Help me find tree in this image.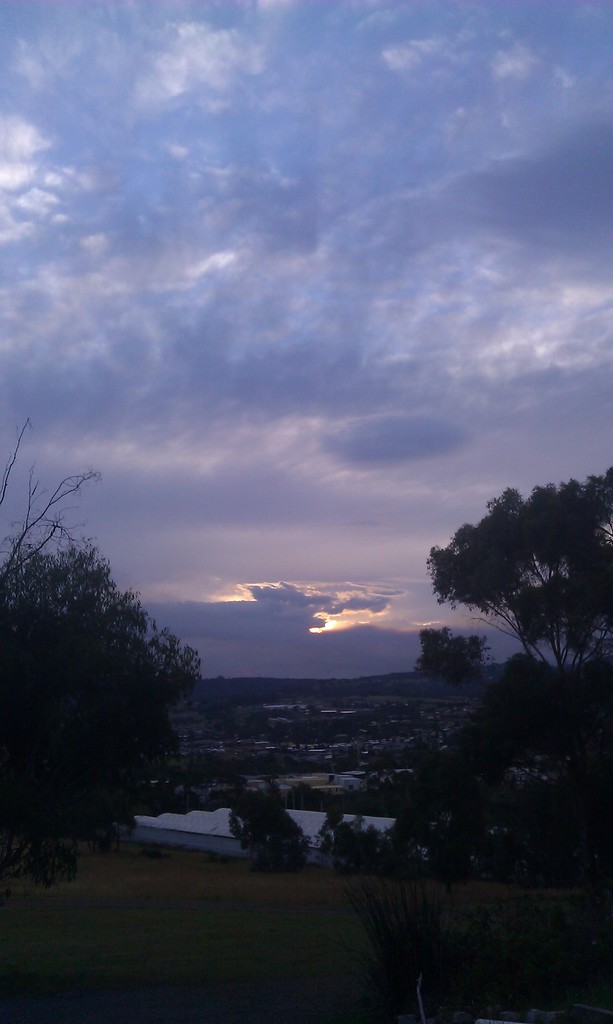
Found it: [408, 627, 485, 710].
